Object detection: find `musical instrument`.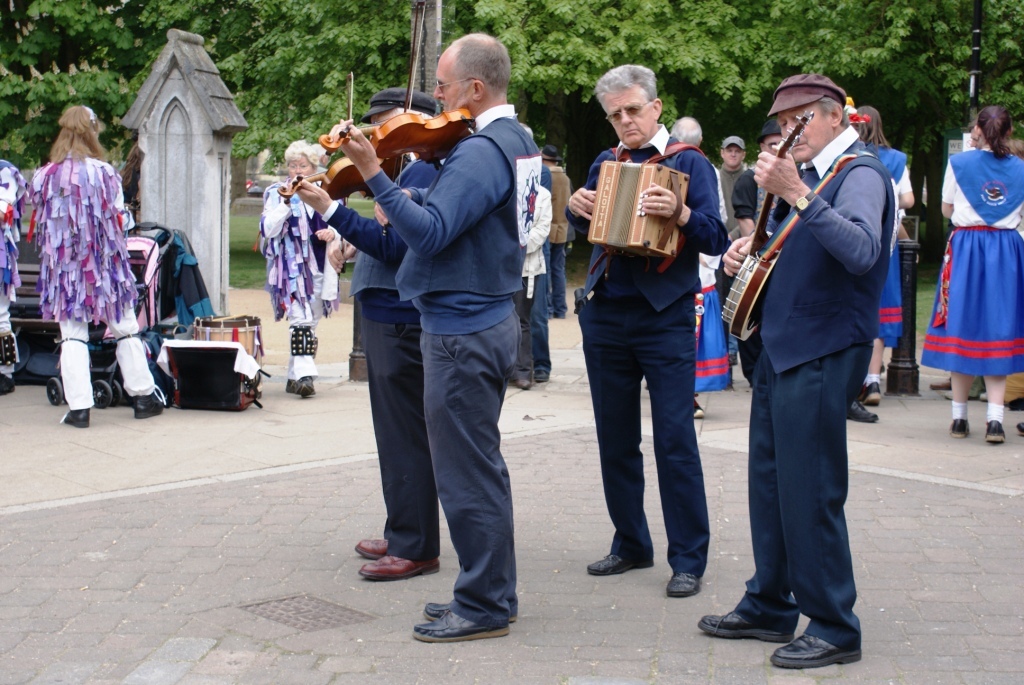
box(583, 150, 695, 260).
